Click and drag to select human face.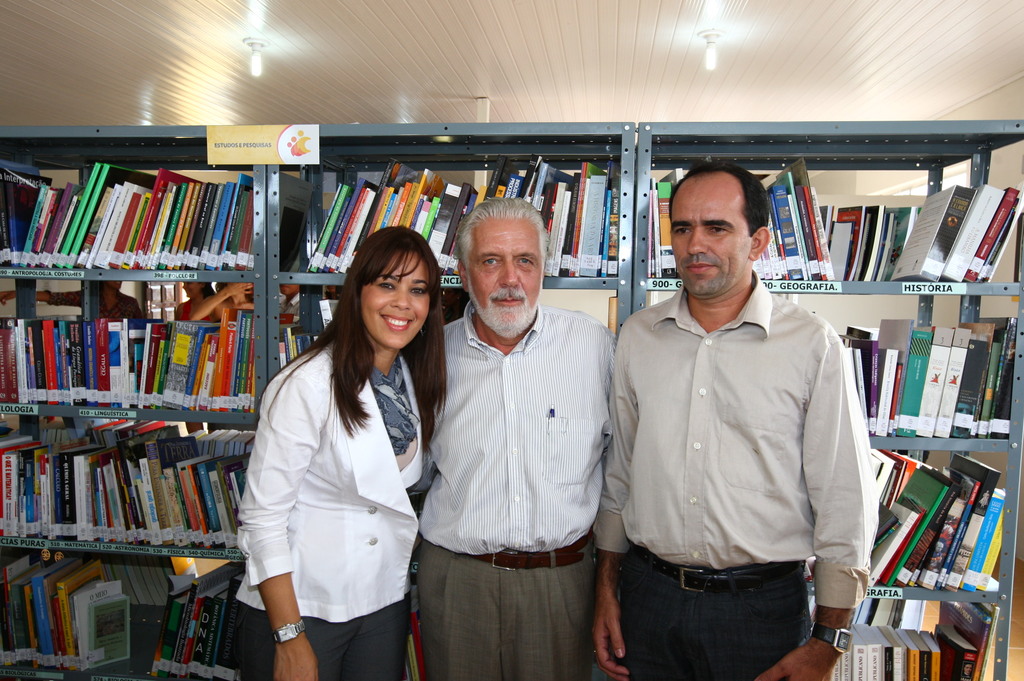
Selection: {"x1": 362, "y1": 256, "x2": 428, "y2": 342}.
